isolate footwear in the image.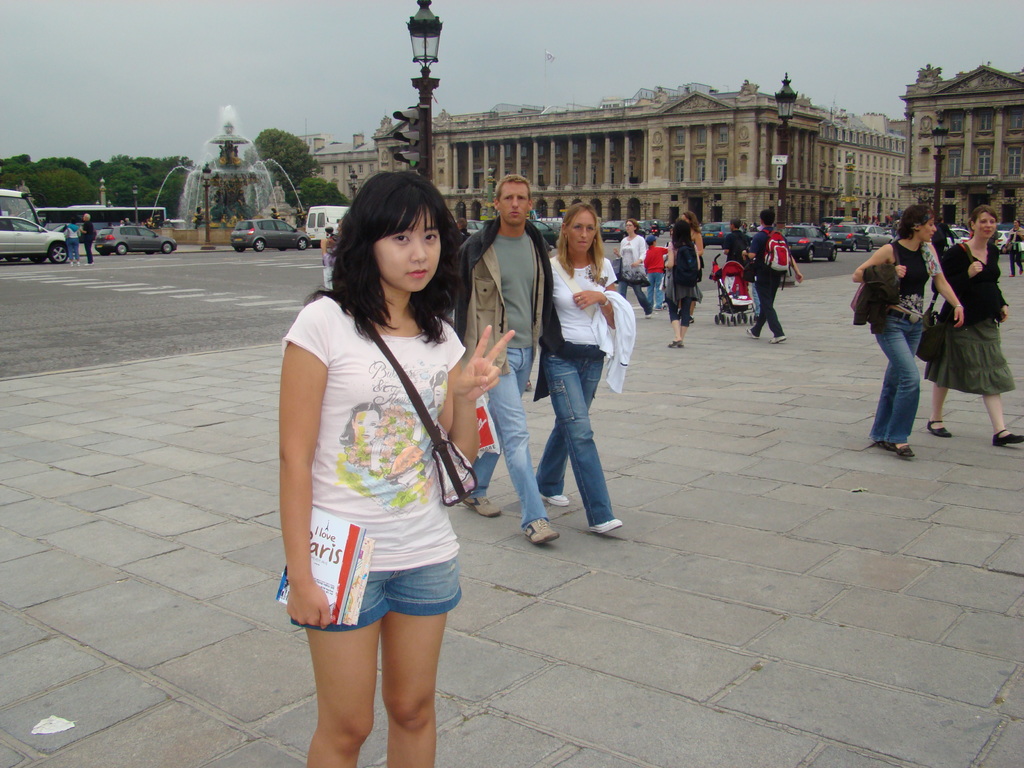
Isolated region: [541,492,565,508].
